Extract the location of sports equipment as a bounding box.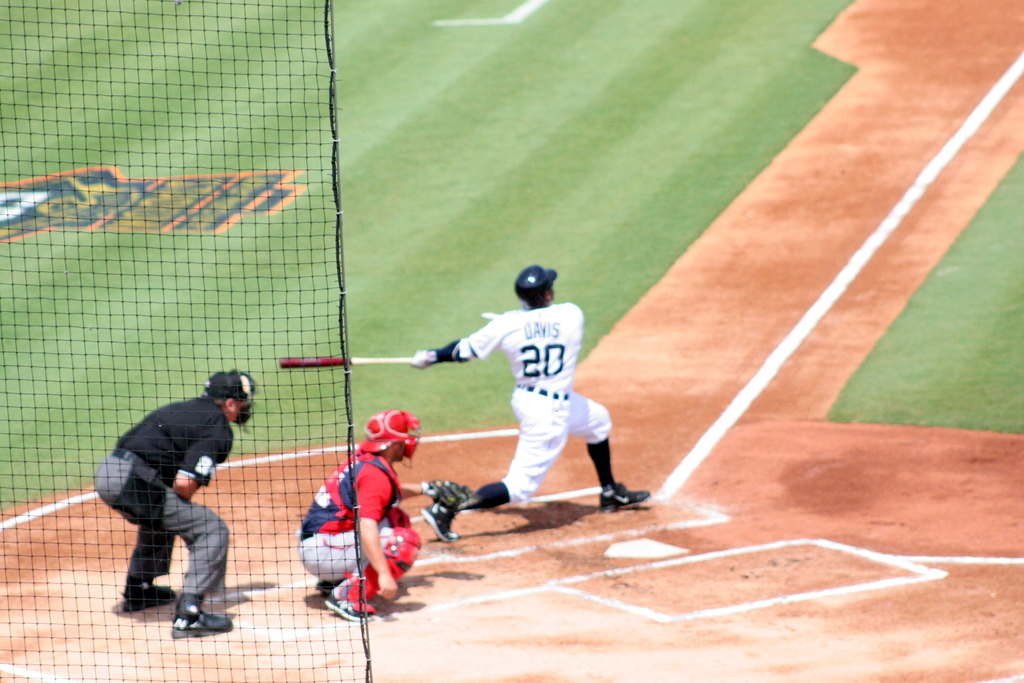
bbox(360, 406, 418, 459).
